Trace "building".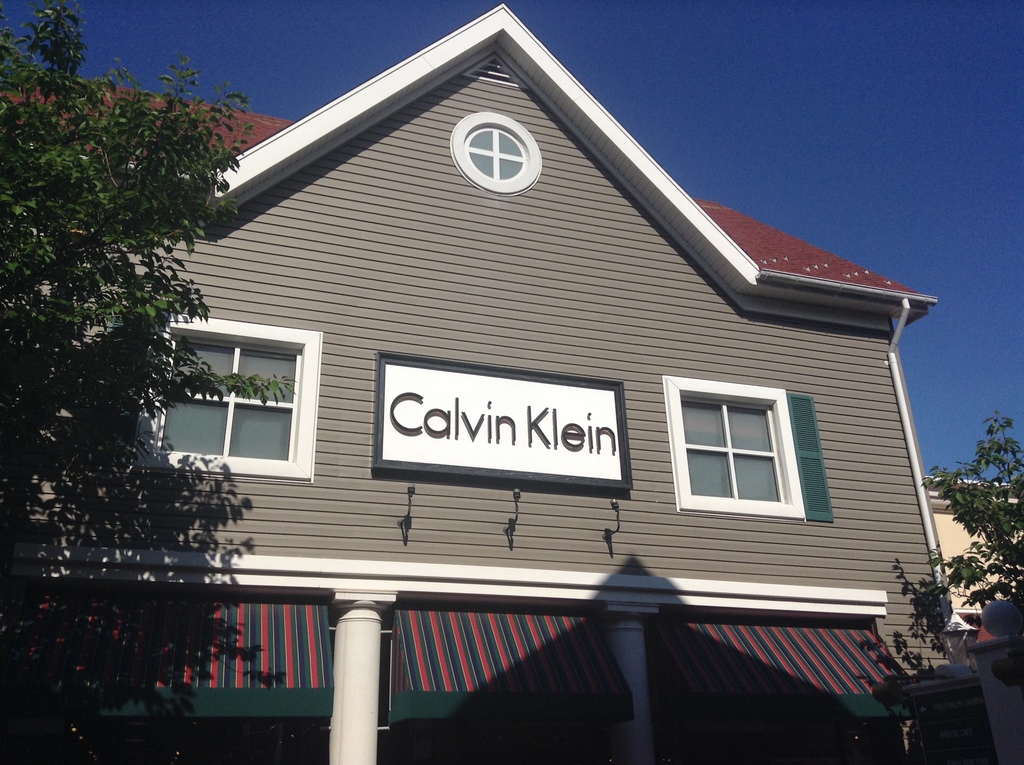
Traced to bbox=[922, 472, 1023, 652].
